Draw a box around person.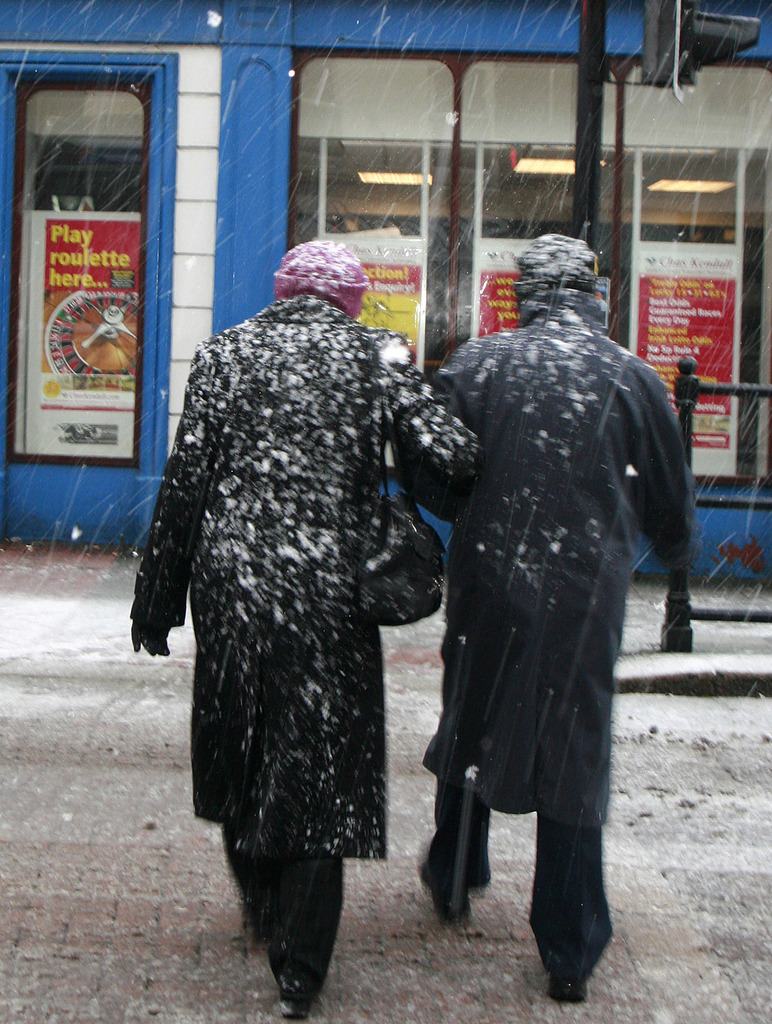
box=[412, 230, 694, 1005].
